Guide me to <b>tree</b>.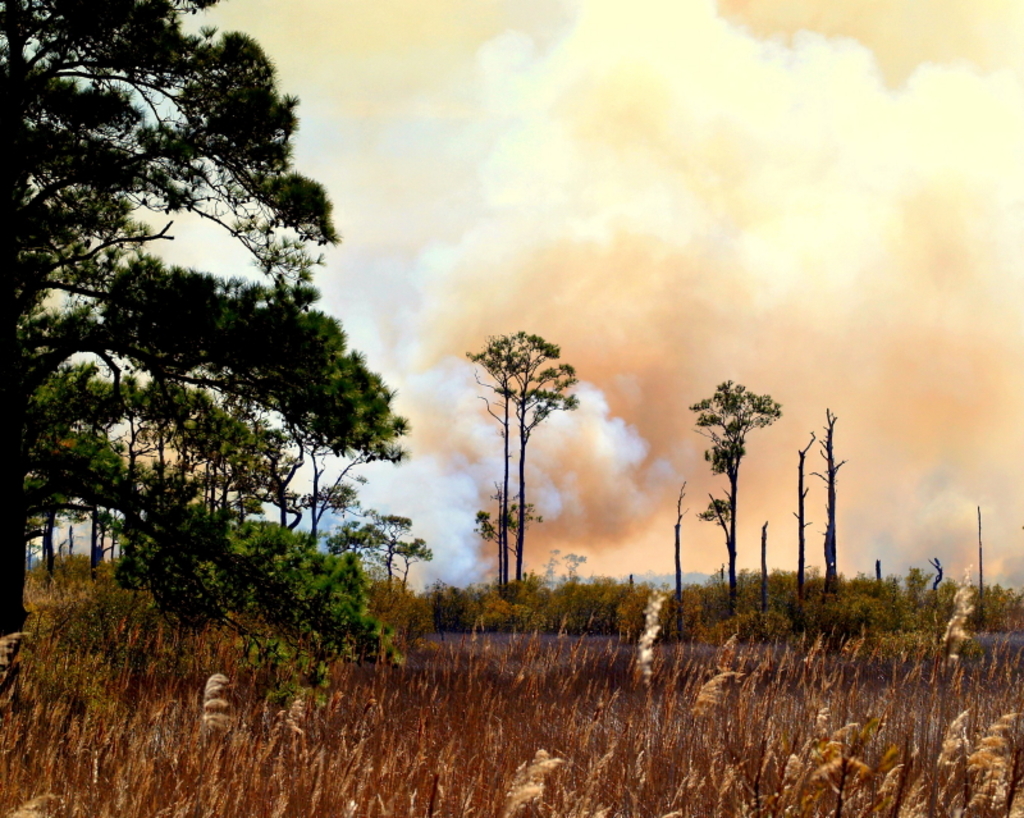
Guidance: 820, 415, 849, 605.
